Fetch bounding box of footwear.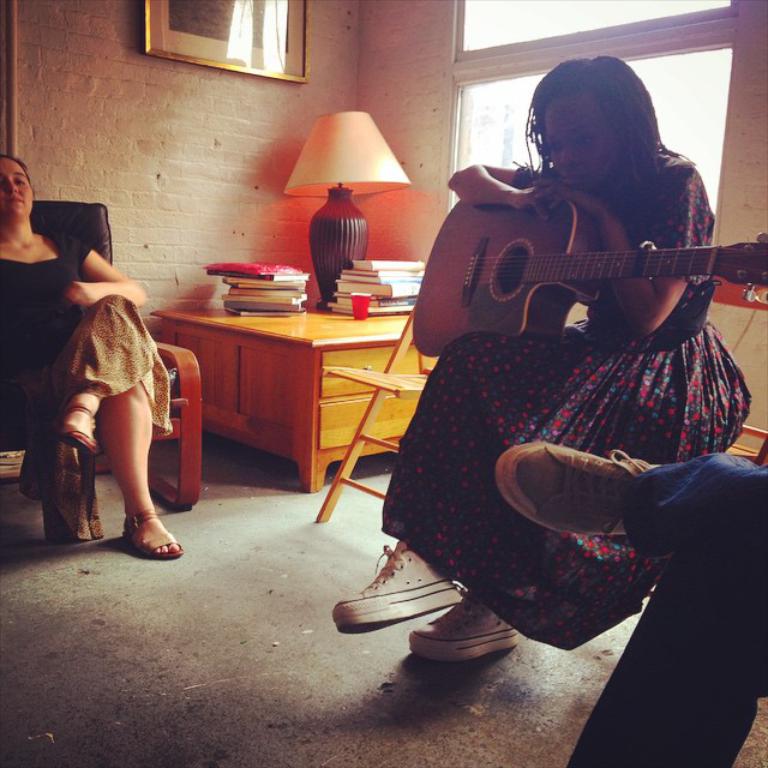
Bbox: (343,552,472,650).
